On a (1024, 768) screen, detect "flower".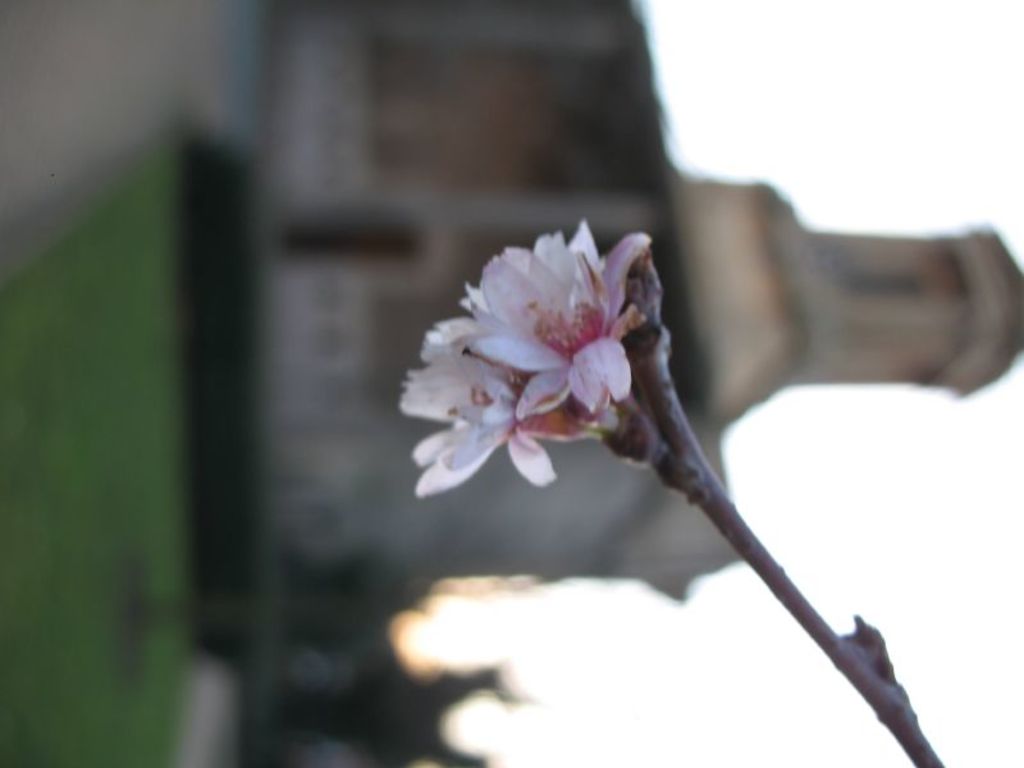
bbox(424, 215, 744, 558).
